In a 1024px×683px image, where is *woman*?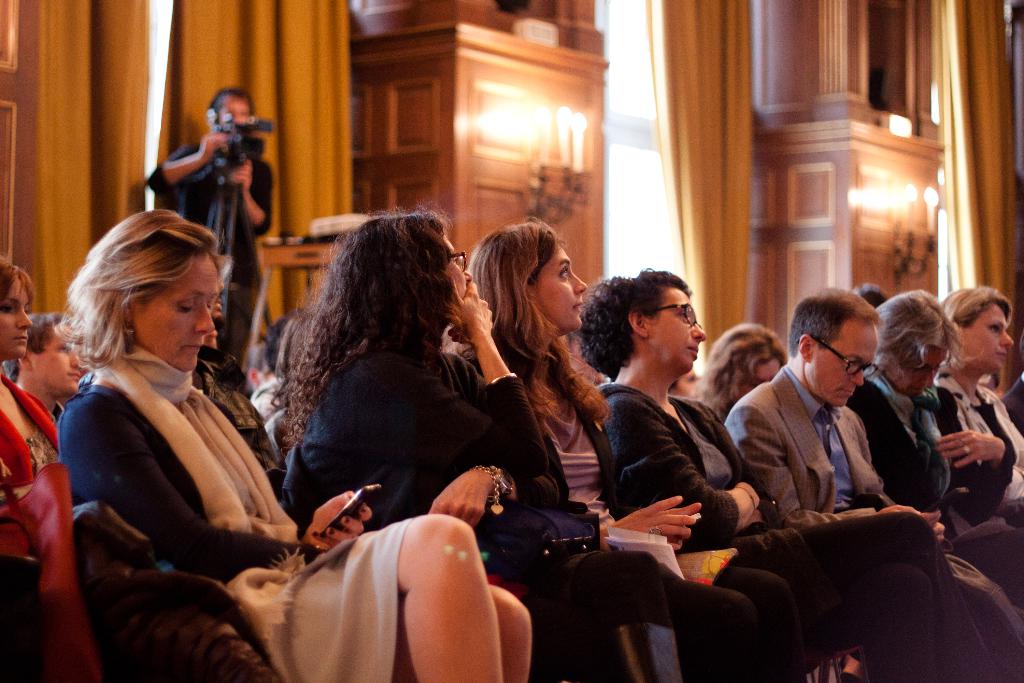
0/252/61/559.
